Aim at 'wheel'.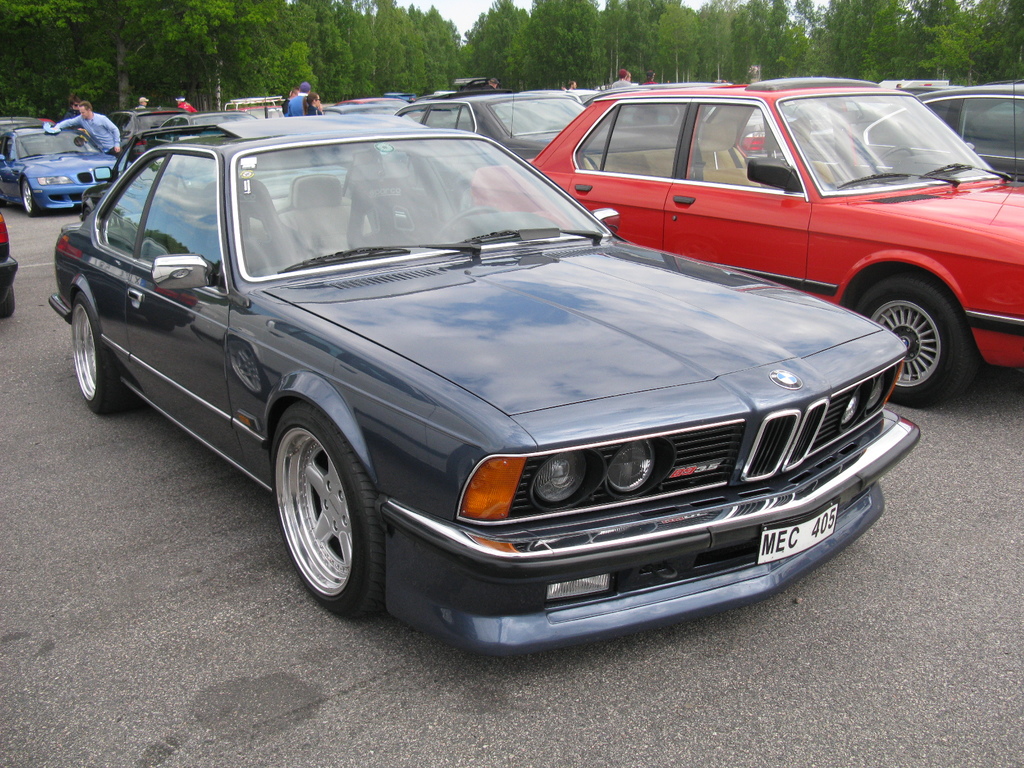
Aimed at {"left": 842, "top": 273, "right": 981, "bottom": 408}.
